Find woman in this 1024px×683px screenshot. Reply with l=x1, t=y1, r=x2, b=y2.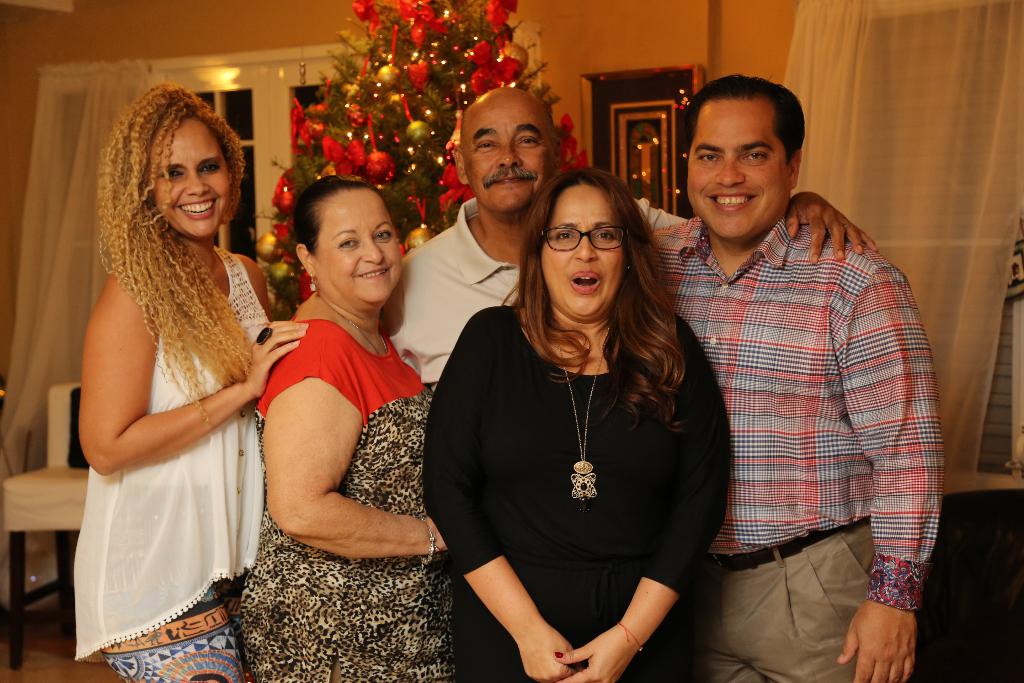
l=228, t=164, r=445, b=682.
